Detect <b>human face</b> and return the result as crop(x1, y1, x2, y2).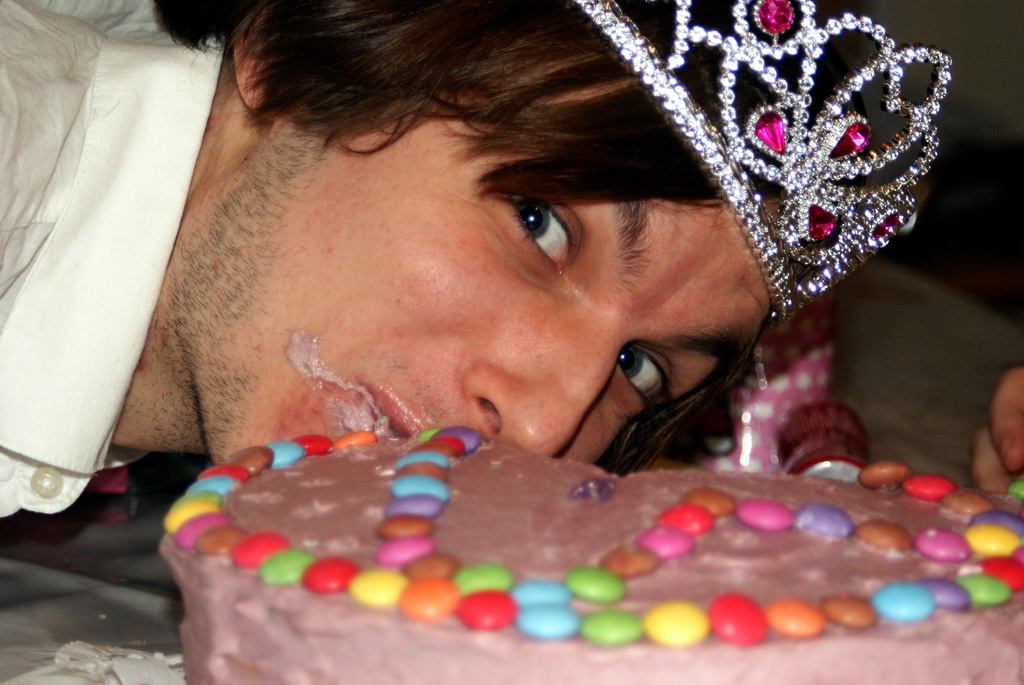
crop(170, 107, 767, 474).
